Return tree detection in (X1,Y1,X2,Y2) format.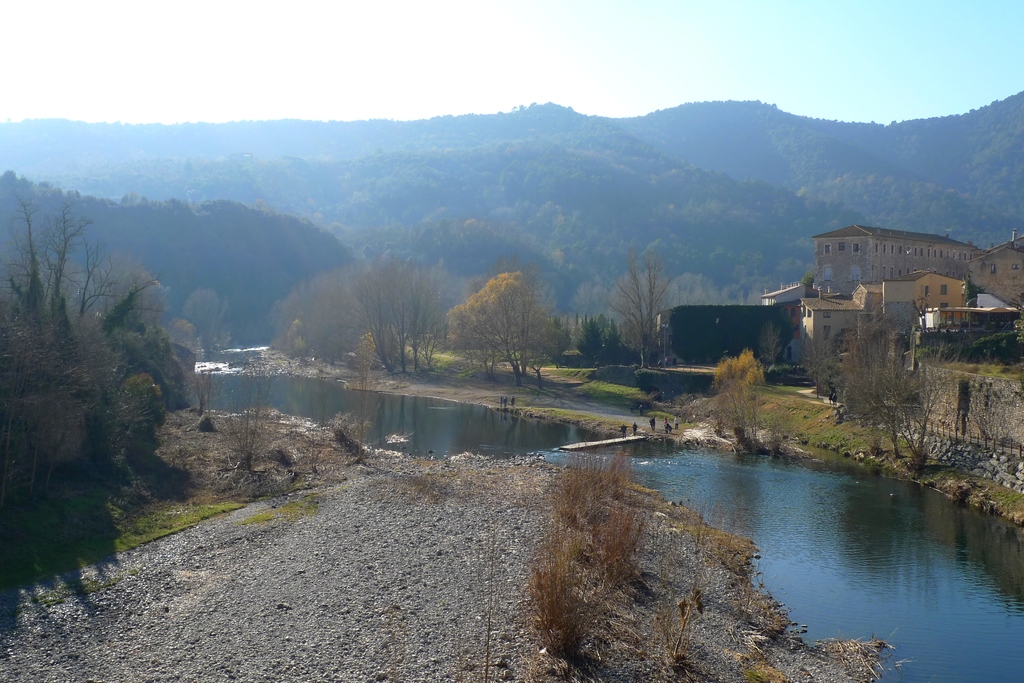
(276,268,353,360).
